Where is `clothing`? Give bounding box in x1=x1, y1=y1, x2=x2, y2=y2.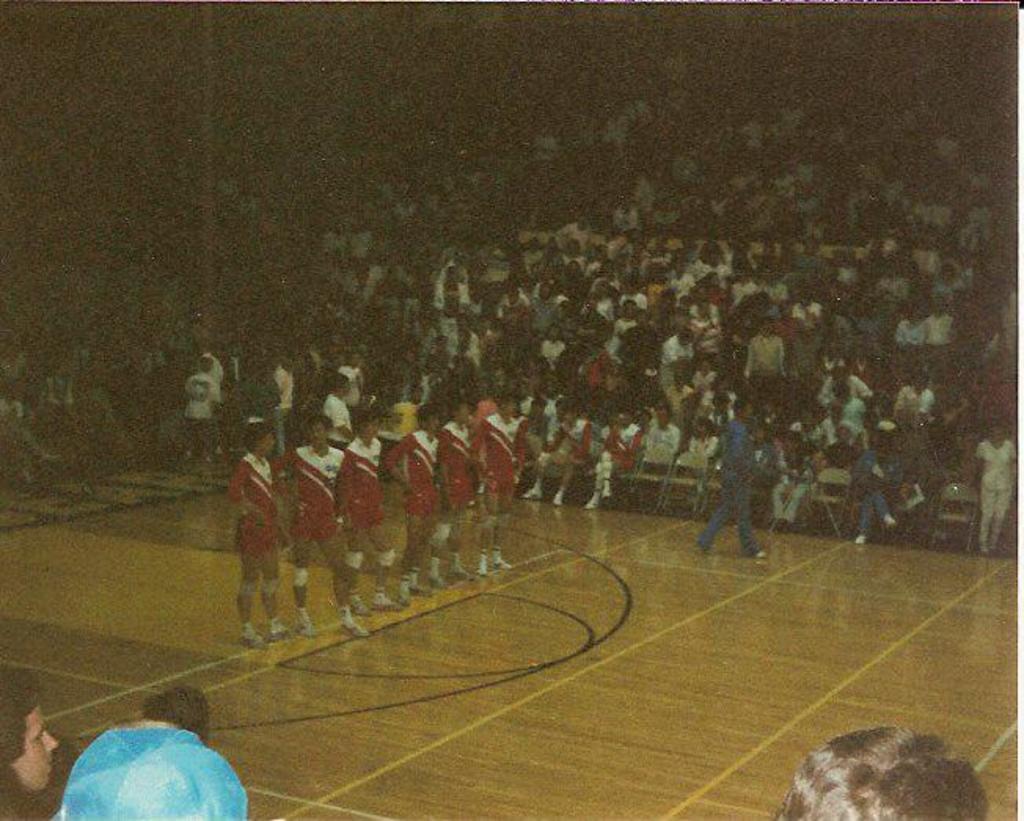
x1=188, y1=369, x2=210, y2=462.
